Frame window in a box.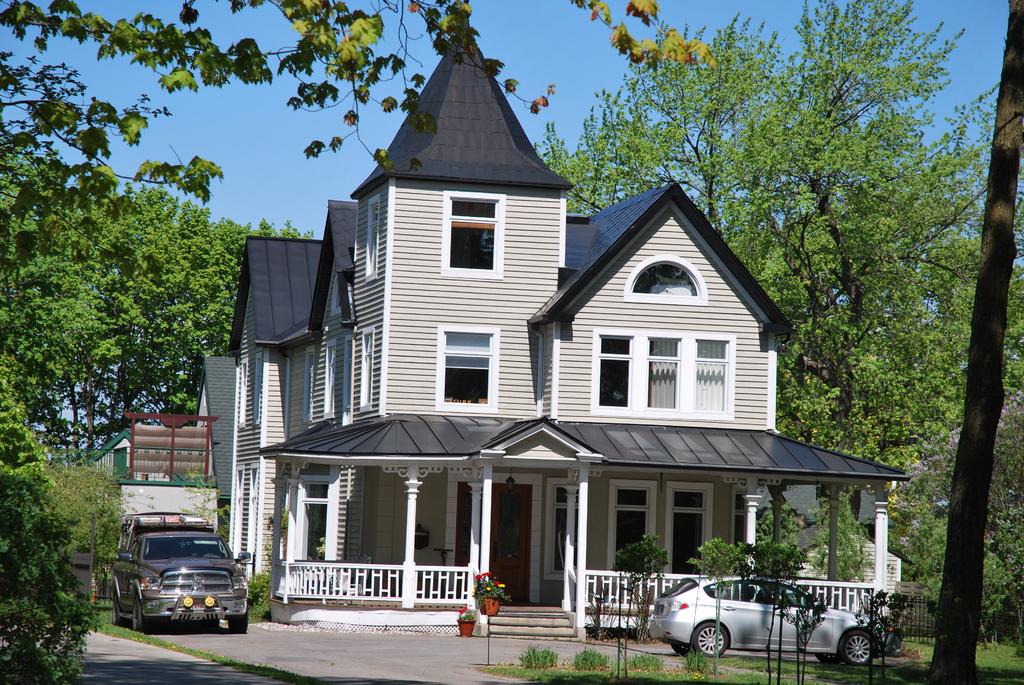
x1=659 y1=478 x2=716 y2=572.
